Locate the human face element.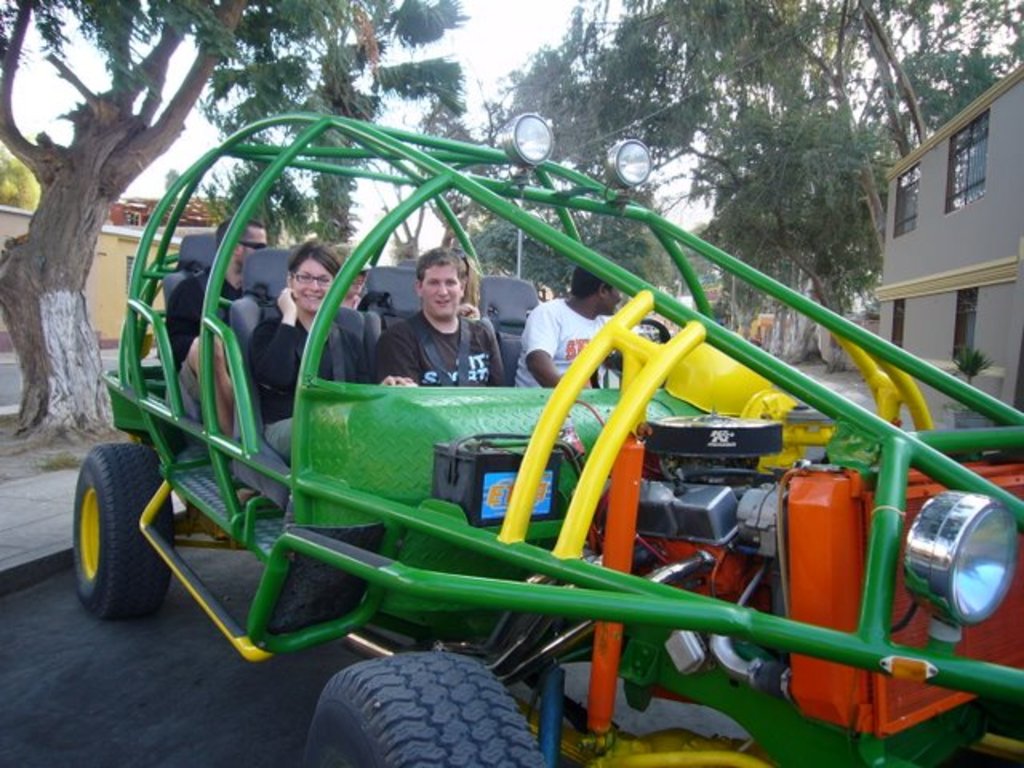
Element bbox: crop(605, 288, 621, 314).
